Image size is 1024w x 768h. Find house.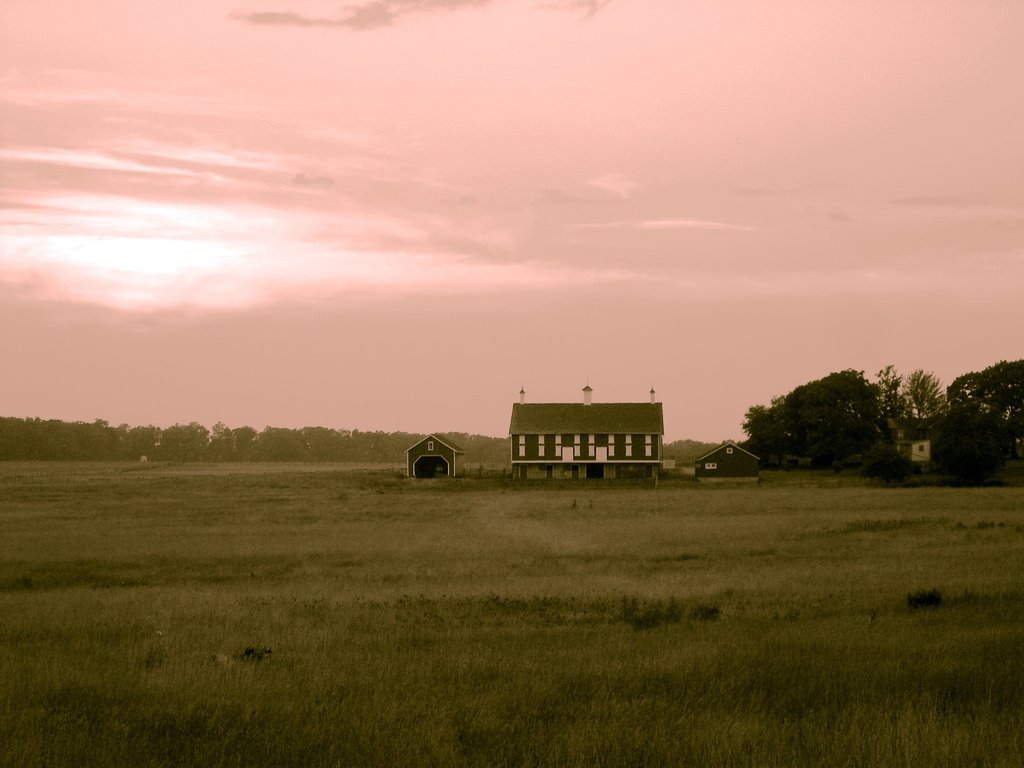
{"left": 692, "top": 440, "right": 760, "bottom": 488}.
